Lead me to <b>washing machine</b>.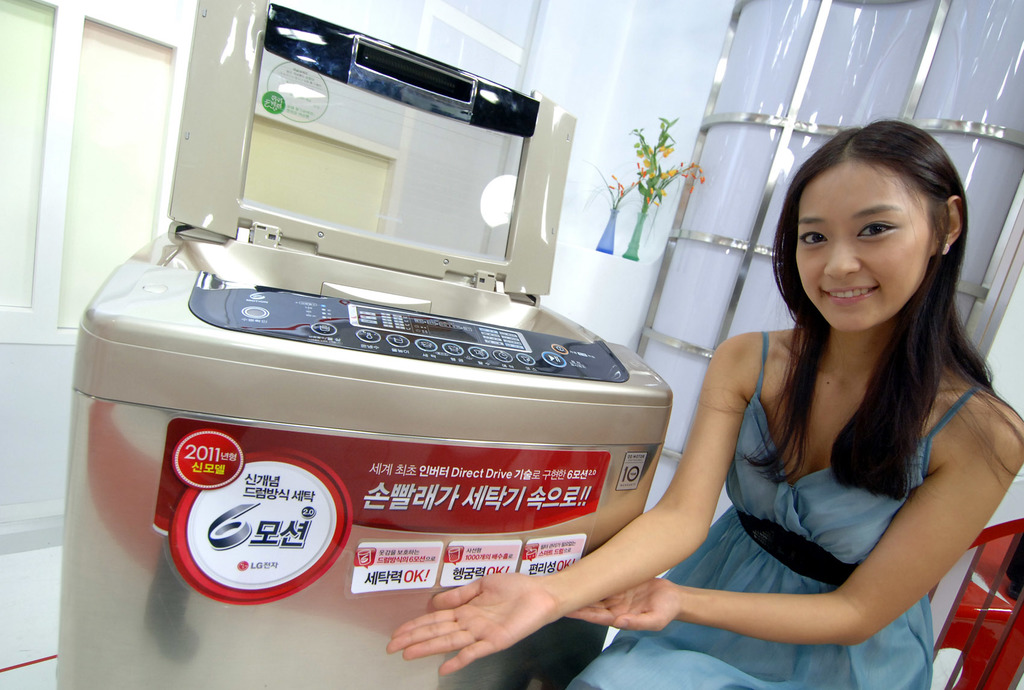
Lead to (left=57, top=0, right=669, bottom=689).
